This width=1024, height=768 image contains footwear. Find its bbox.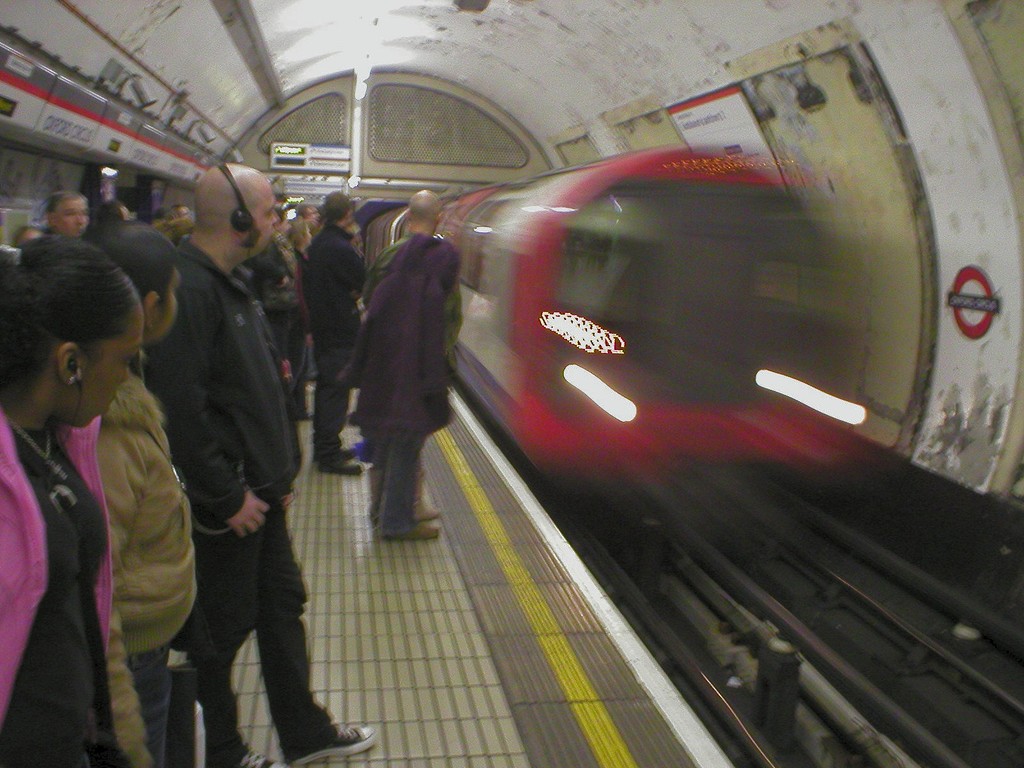
bbox=[312, 444, 367, 477].
